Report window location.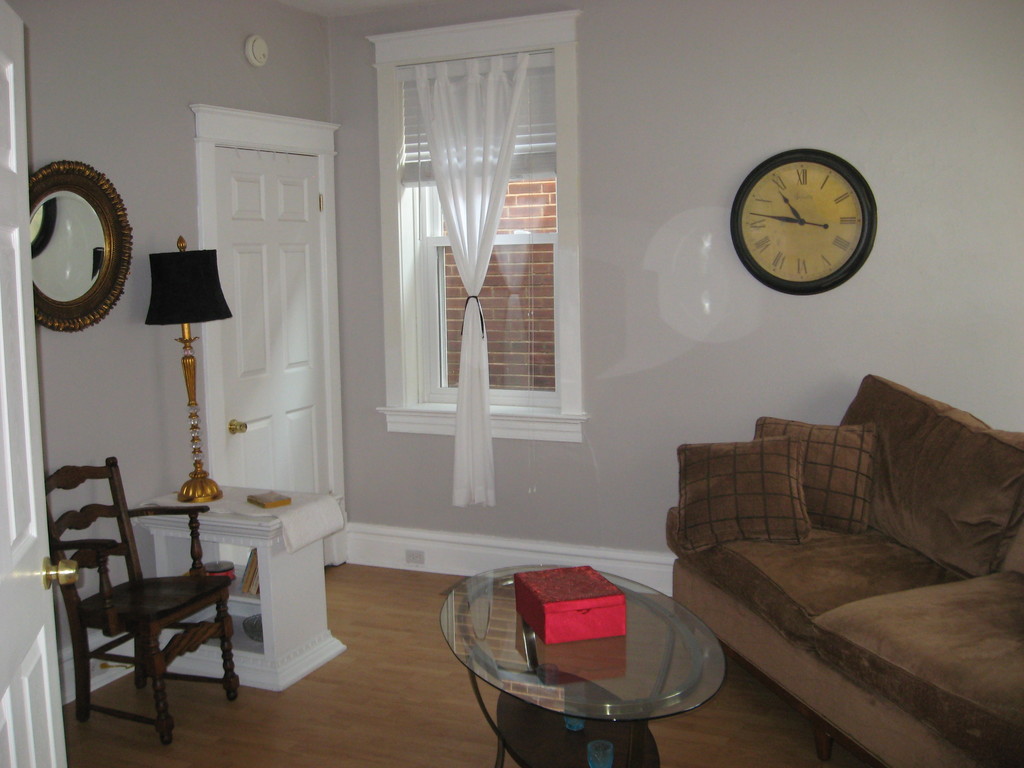
Report: <box>359,0,589,488</box>.
